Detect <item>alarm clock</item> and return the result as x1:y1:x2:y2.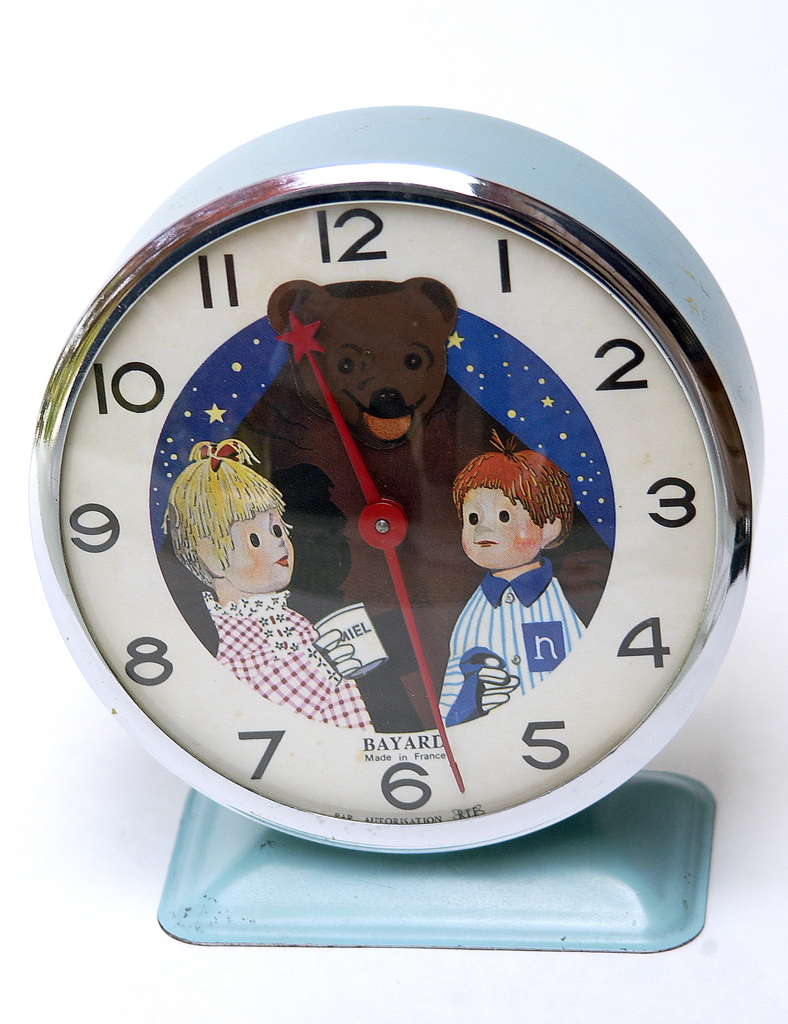
22:84:782:947.
